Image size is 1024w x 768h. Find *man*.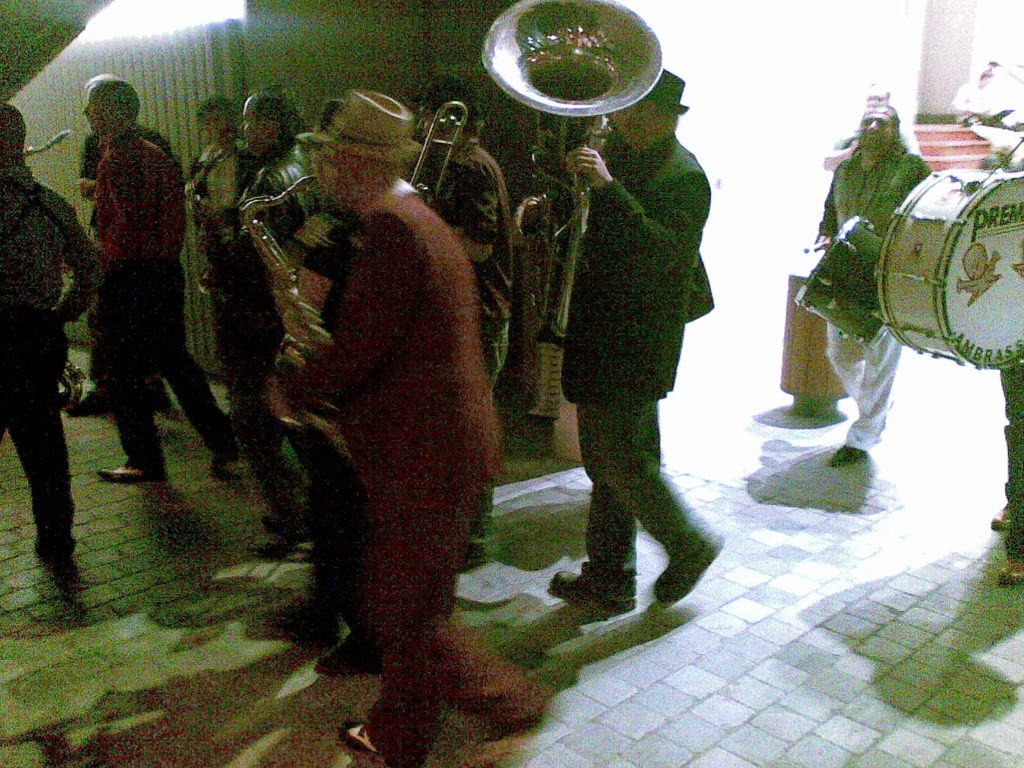
(x1=70, y1=74, x2=175, y2=417).
